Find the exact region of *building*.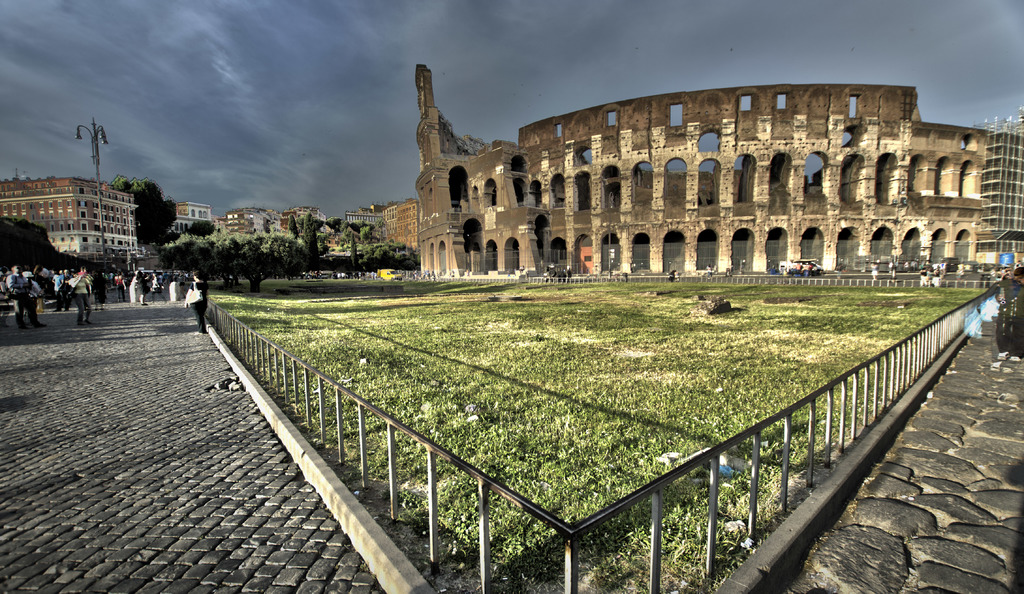
Exact region: rect(417, 62, 995, 282).
